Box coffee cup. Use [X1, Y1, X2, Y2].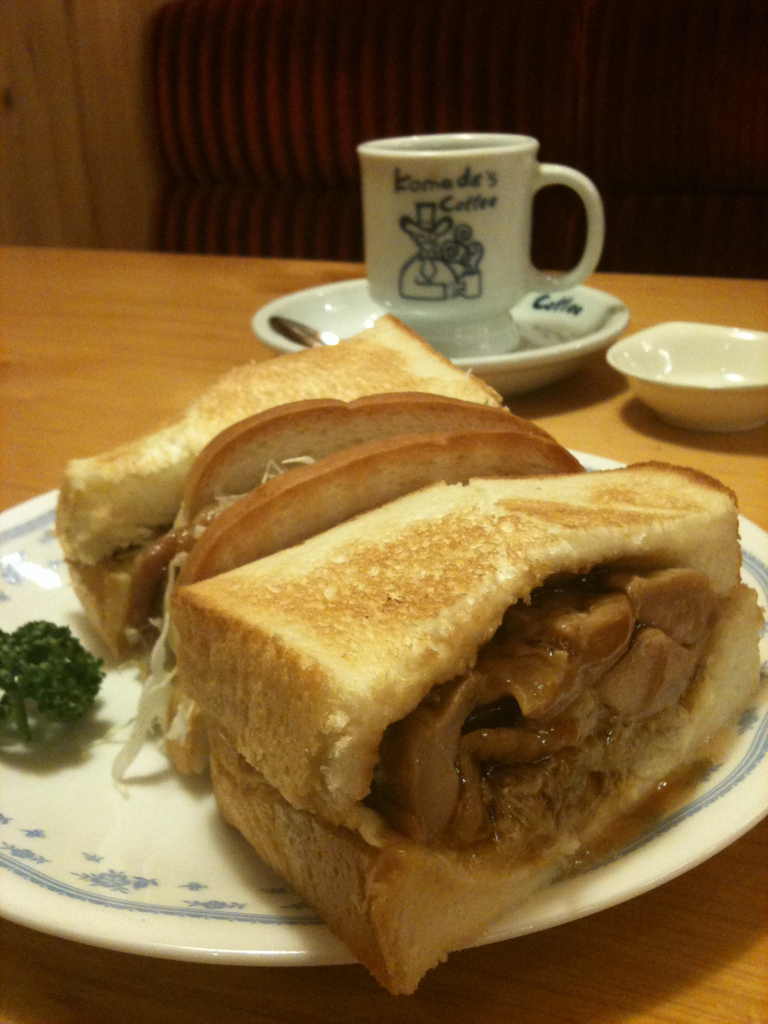
[357, 129, 604, 360].
